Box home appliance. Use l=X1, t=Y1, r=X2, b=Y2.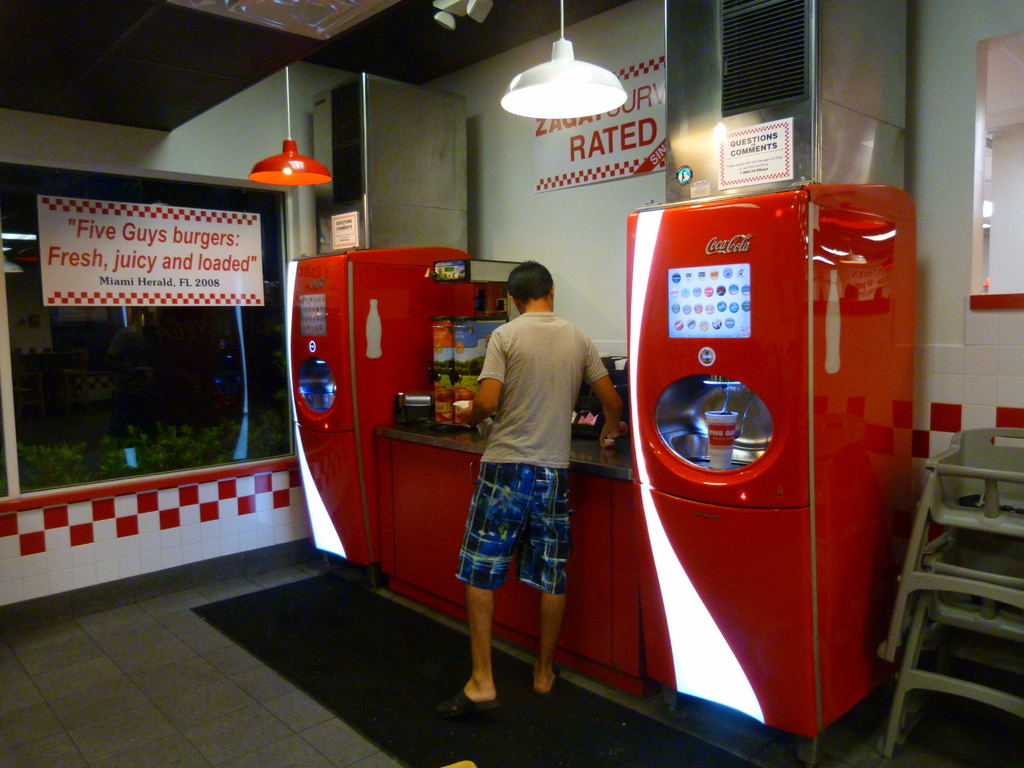
l=284, t=249, r=472, b=568.
